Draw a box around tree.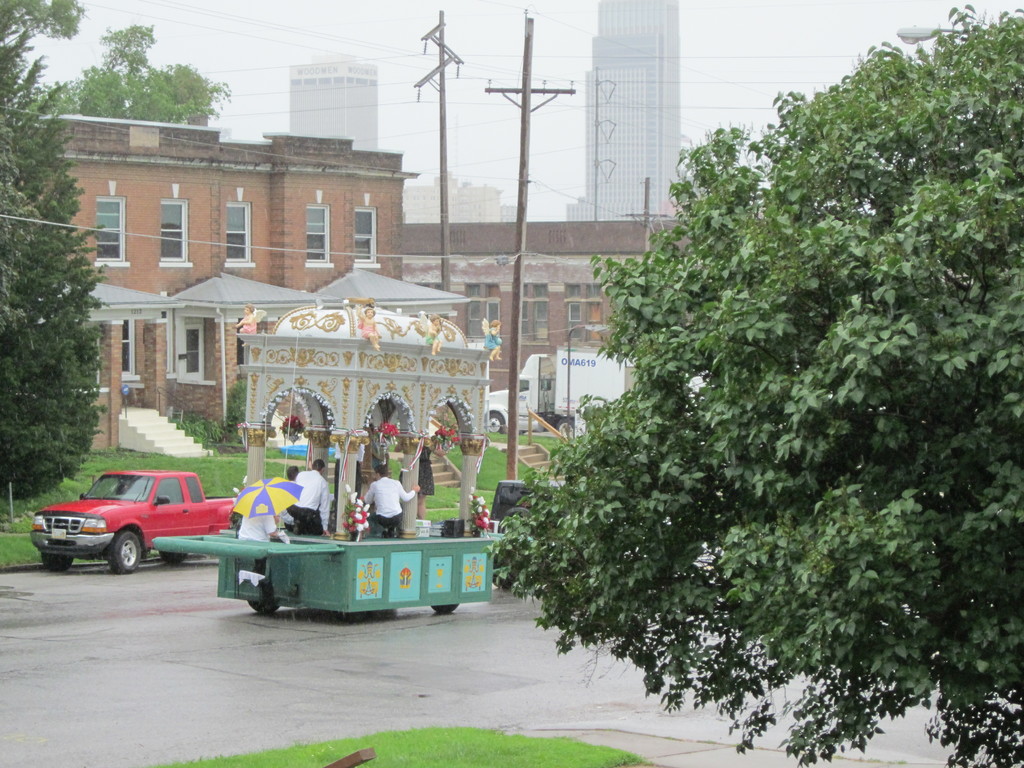
bbox=[489, 0, 1023, 767].
